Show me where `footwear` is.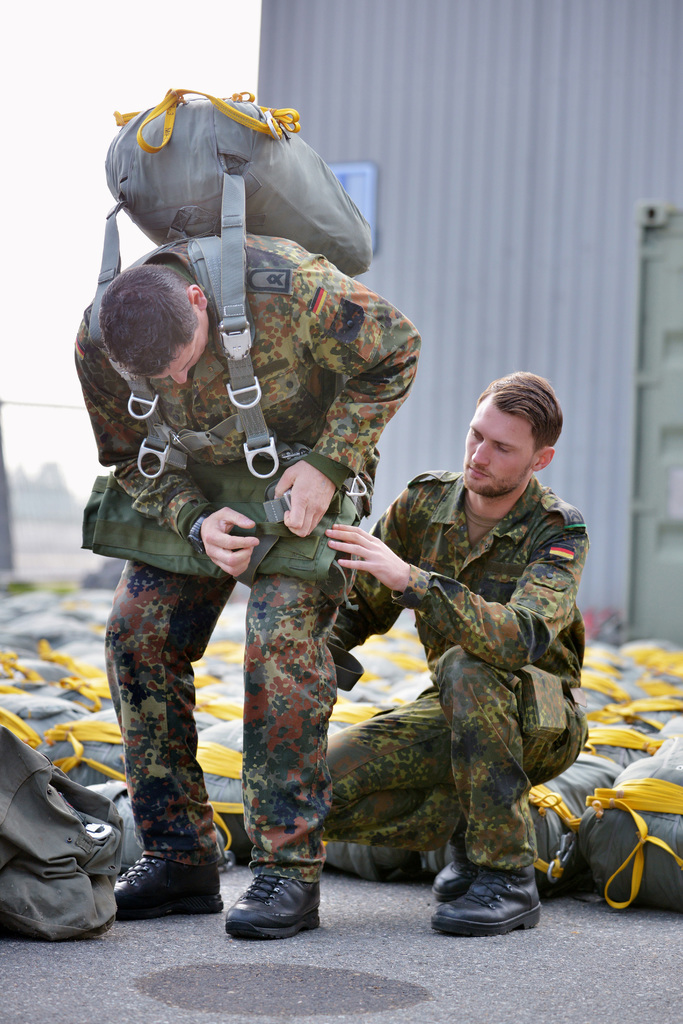
`footwear` is at <box>432,852,485,901</box>.
